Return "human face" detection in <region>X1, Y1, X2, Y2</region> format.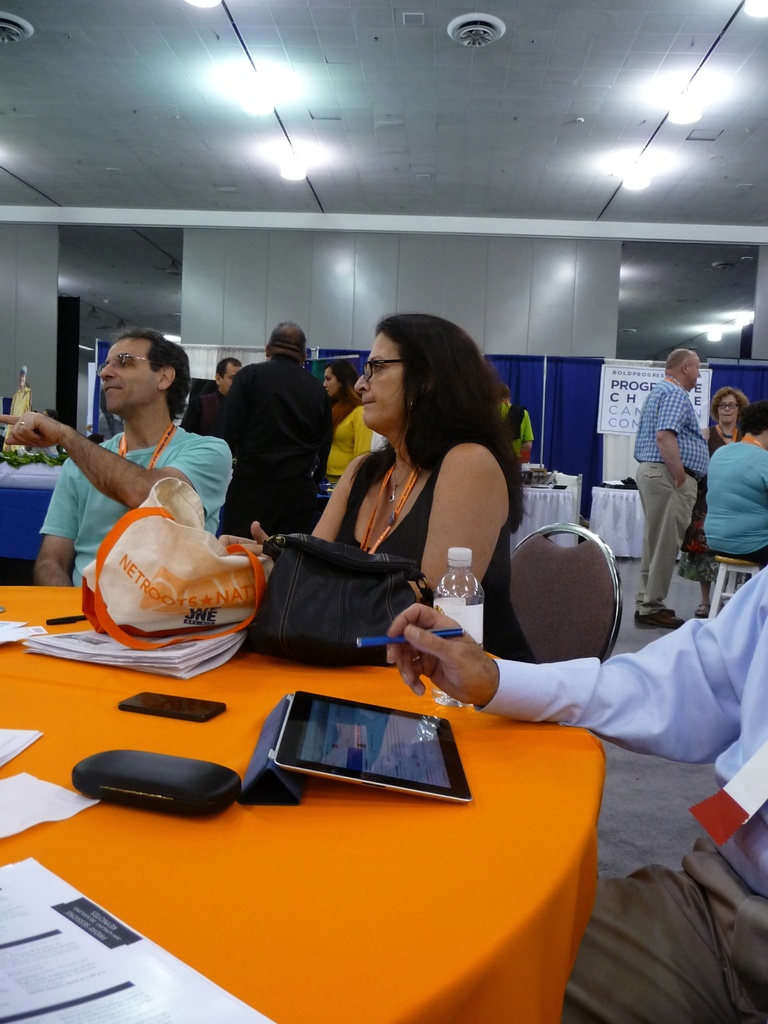
<region>98, 337, 163, 413</region>.
